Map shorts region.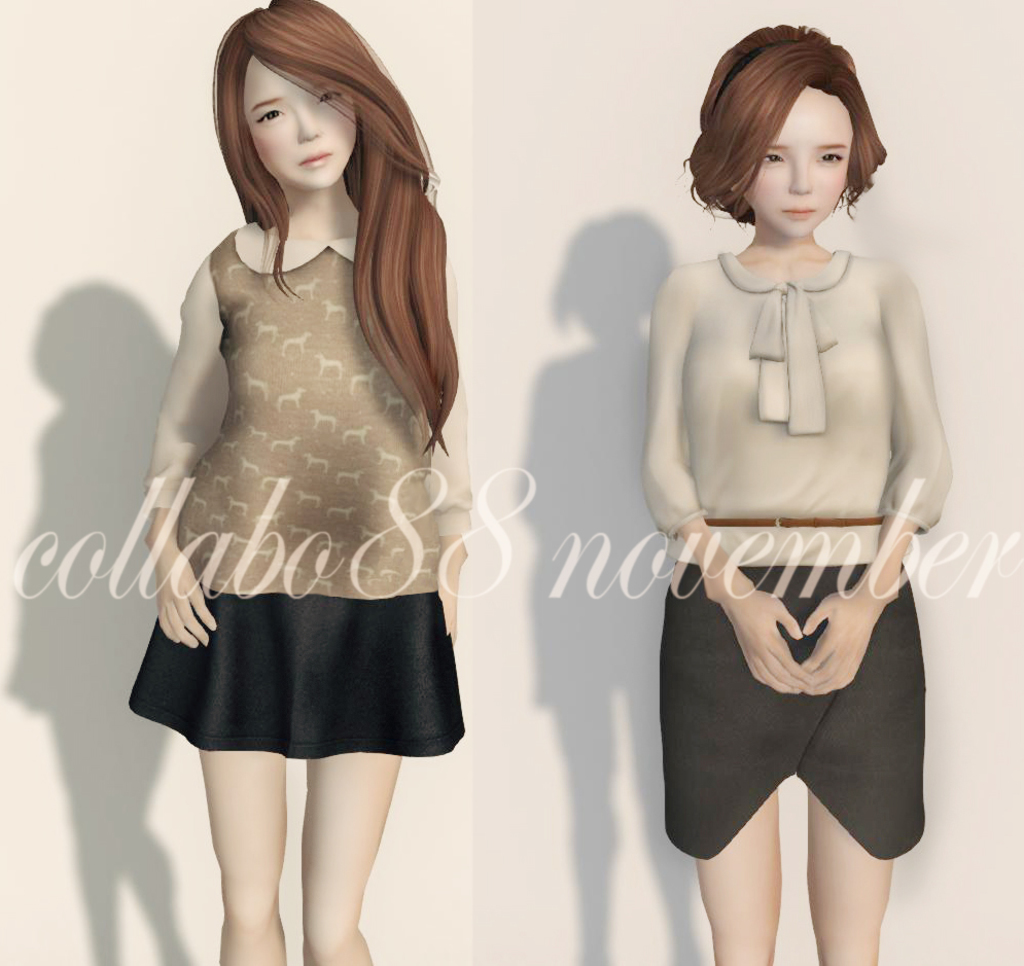
Mapped to [142, 596, 466, 763].
